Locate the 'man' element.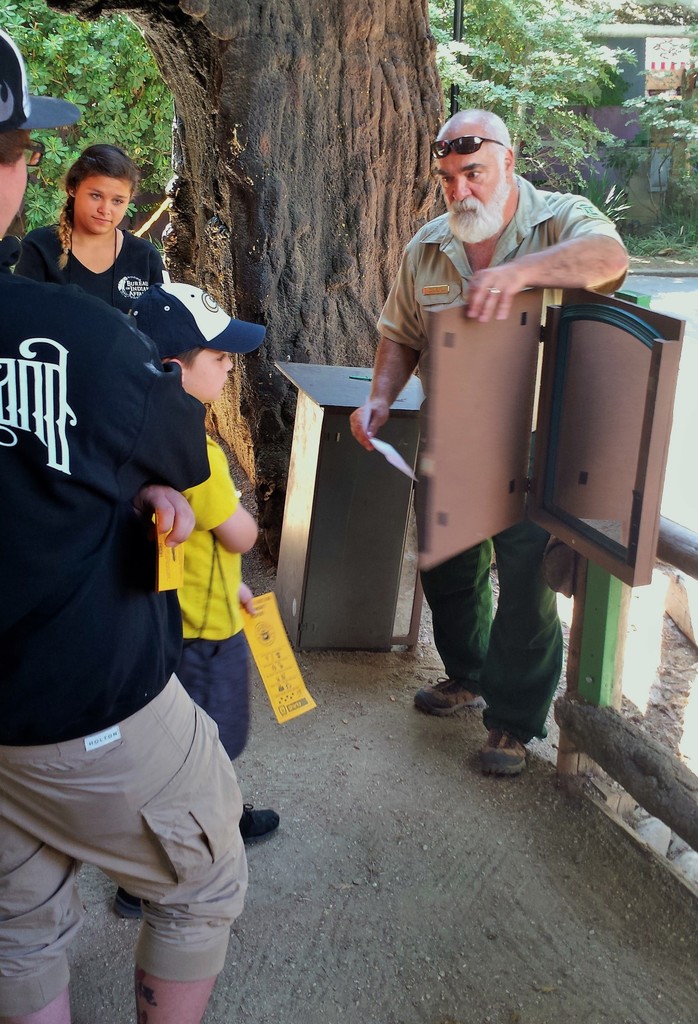
Element bbox: select_region(331, 100, 640, 776).
